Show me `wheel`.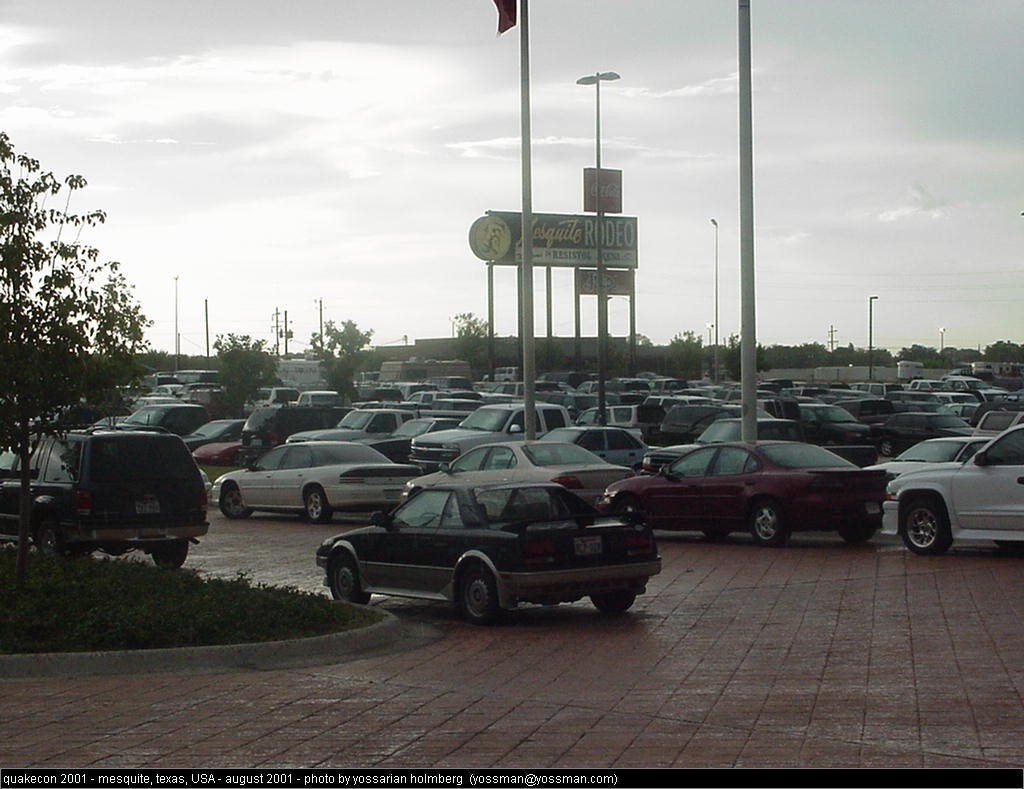
`wheel` is here: select_region(882, 436, 894, 457).
